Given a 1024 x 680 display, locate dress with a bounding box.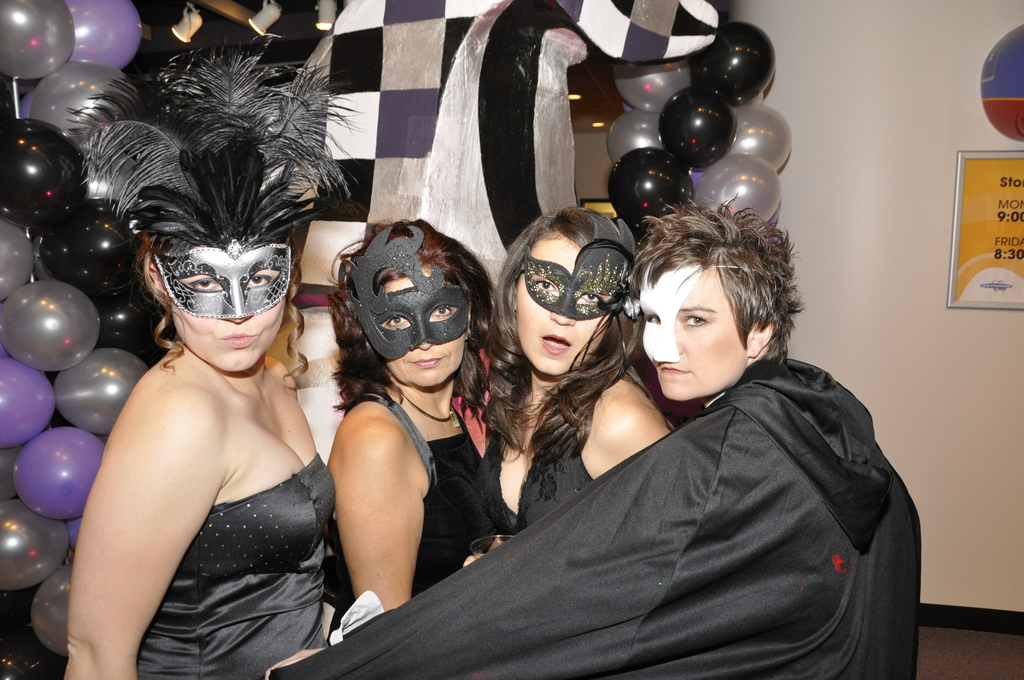
Located: (x1=315, y1=394, x2=510, y2=653).
